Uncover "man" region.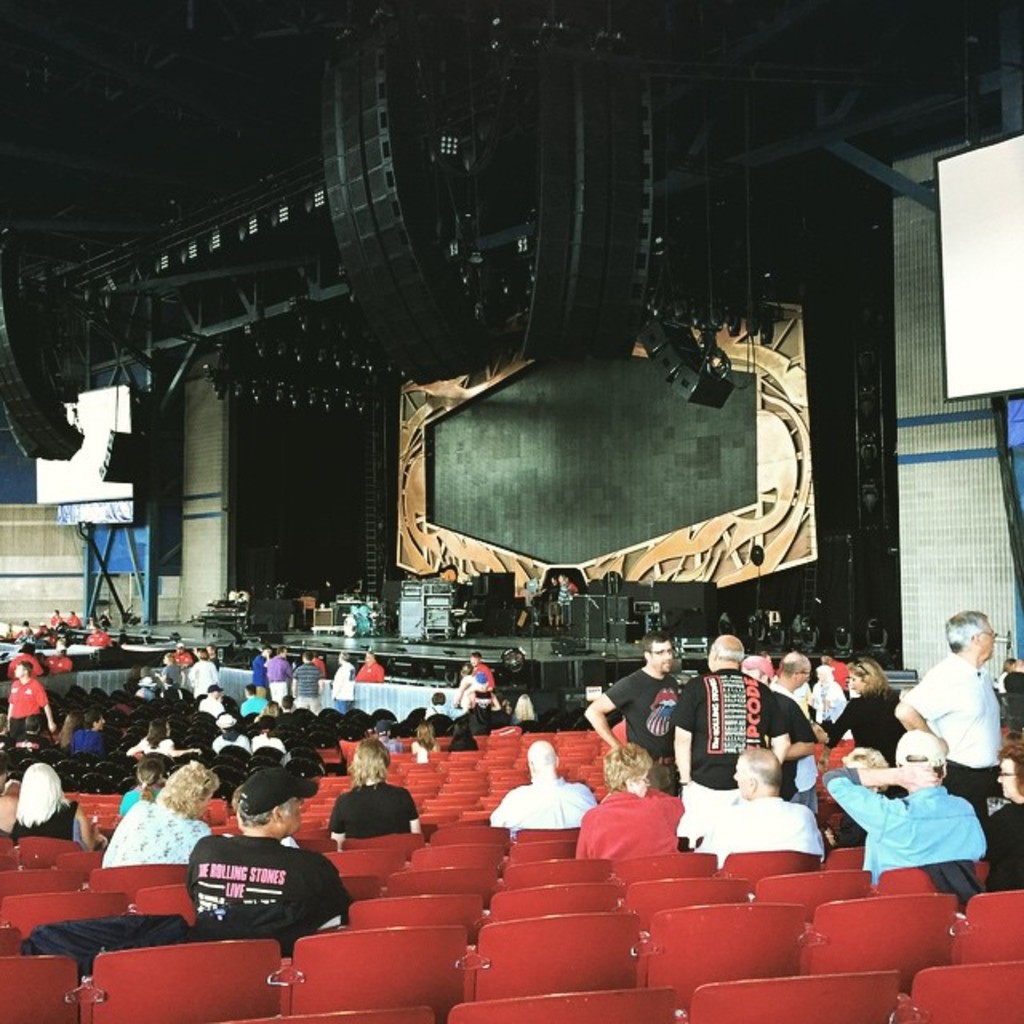
Uncovered: l=891, t=598, r=1013, b=808.
